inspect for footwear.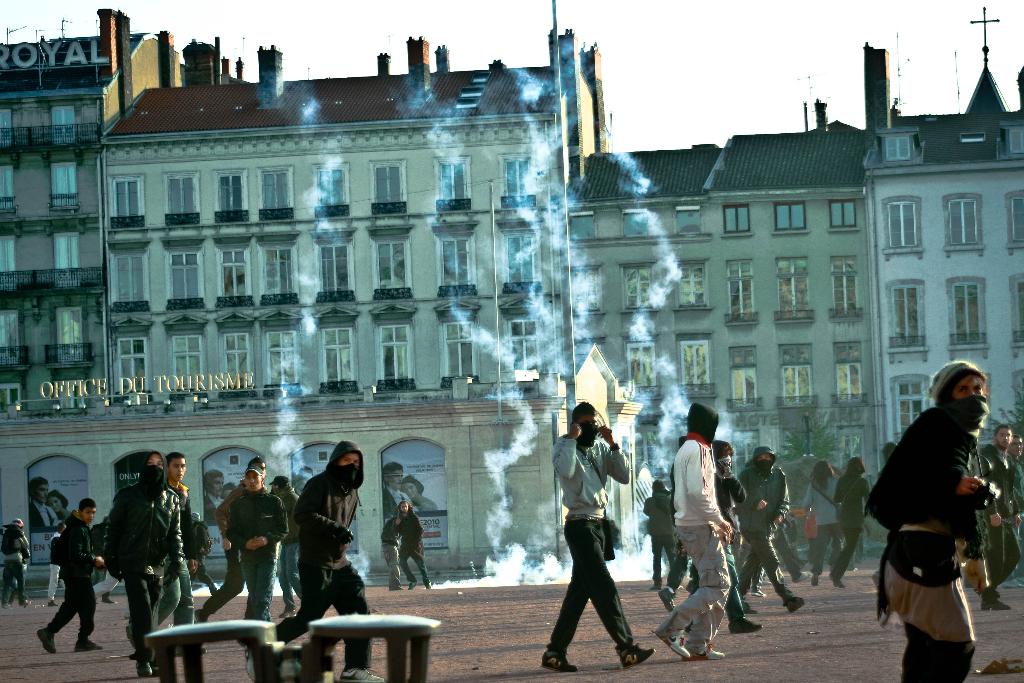
Inspection: (x1=619, y1=643, x2=654, y2=669).
